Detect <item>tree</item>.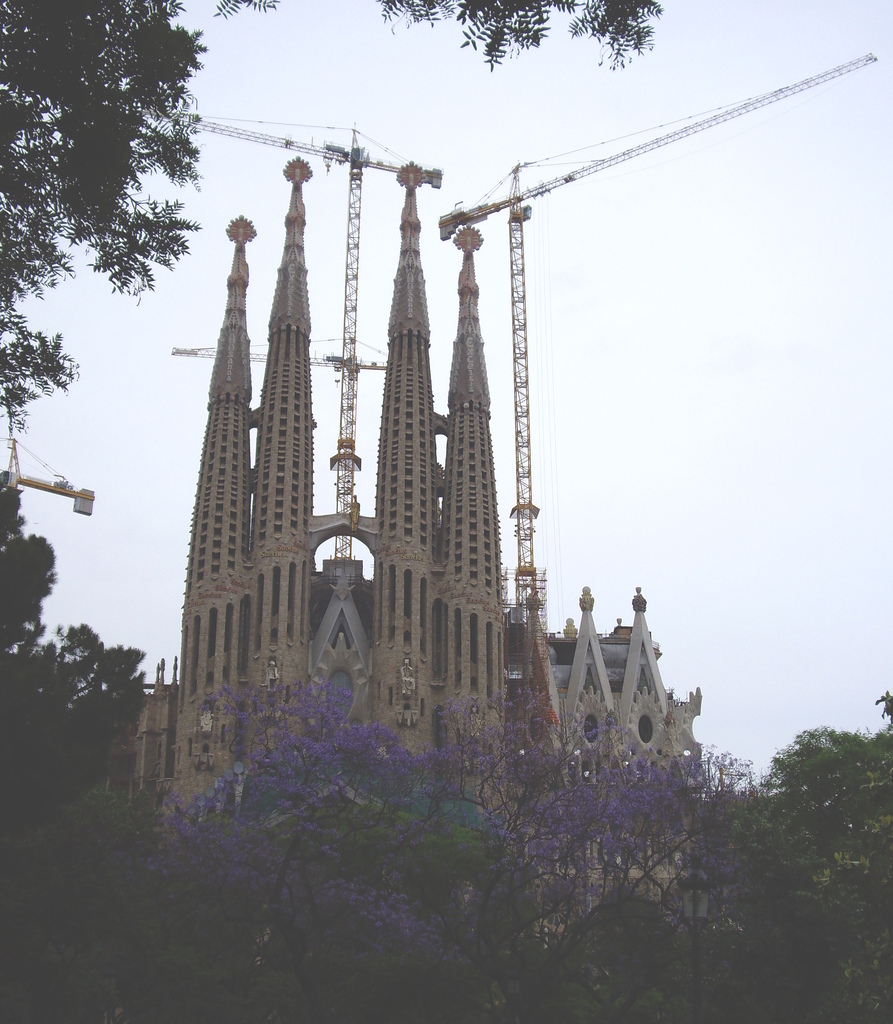
Detected at crop(14, 535, 136, 803).
